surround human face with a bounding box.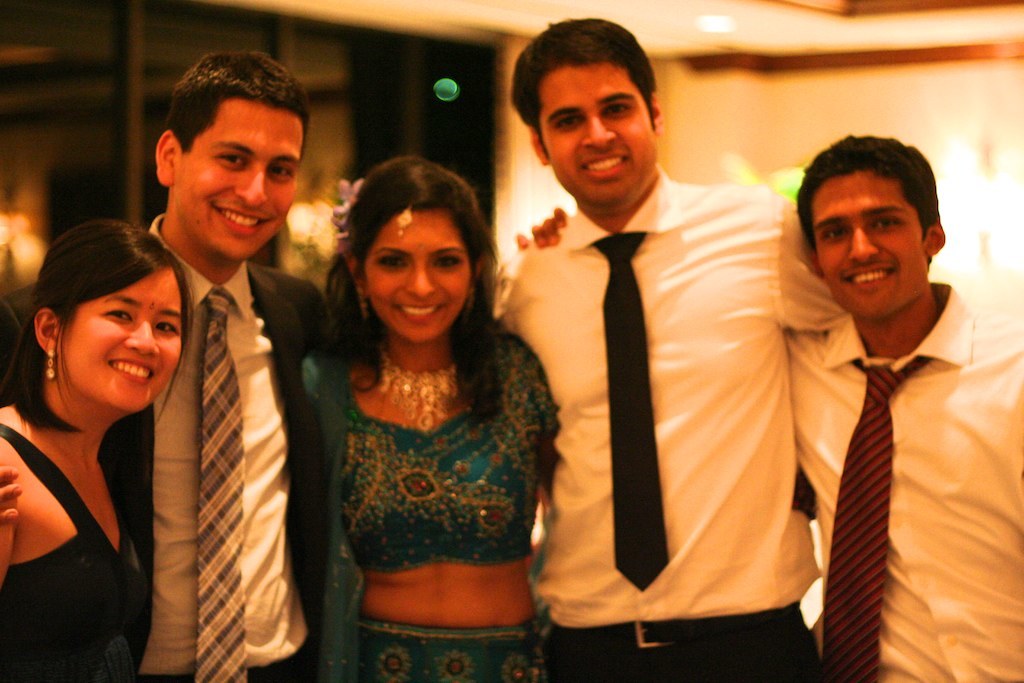
(809, 177, 932, 322).
